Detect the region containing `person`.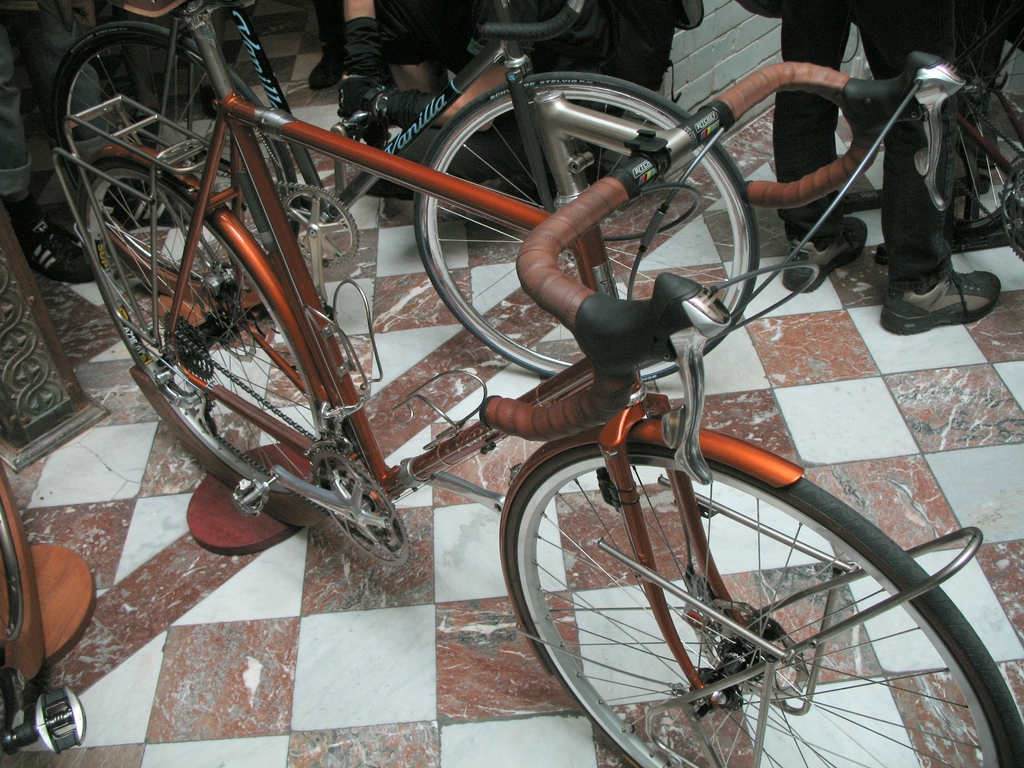
Rect(309, 0, 358, 88).
